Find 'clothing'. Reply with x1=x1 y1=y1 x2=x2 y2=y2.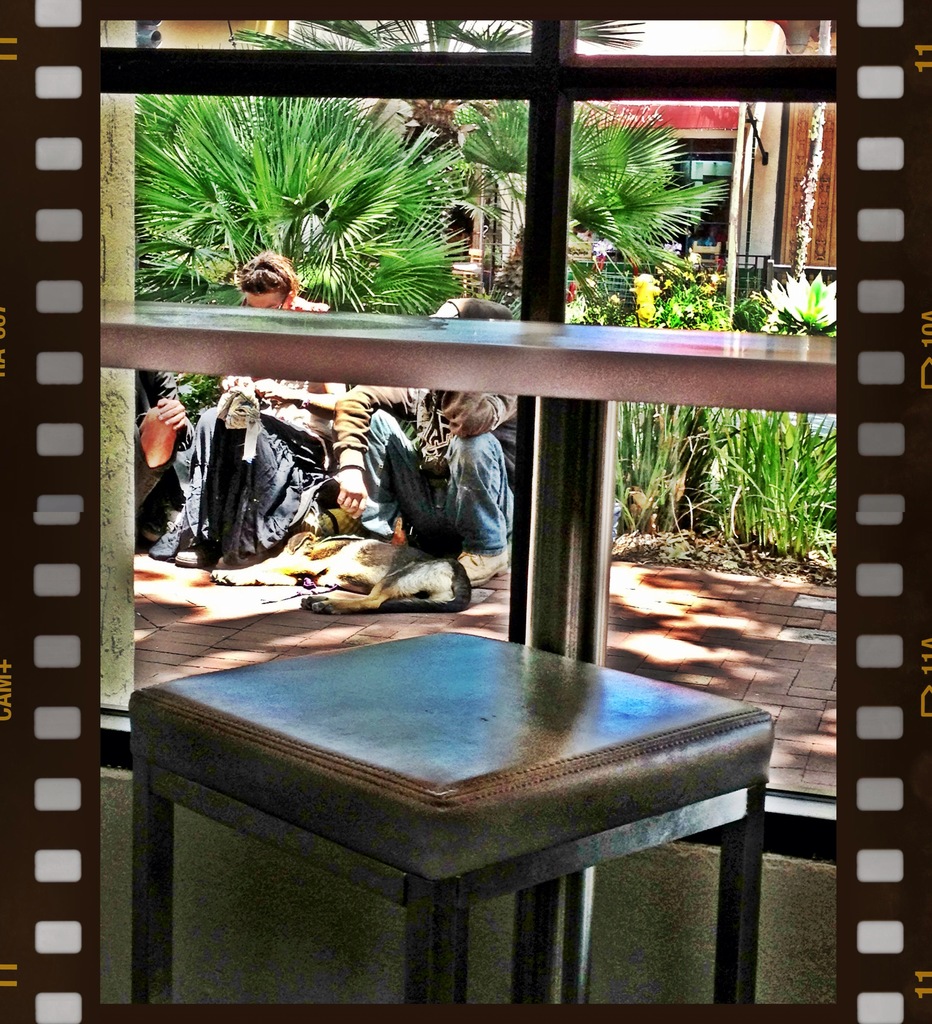
x1=131 y1=361 x2=197 y2=536.
